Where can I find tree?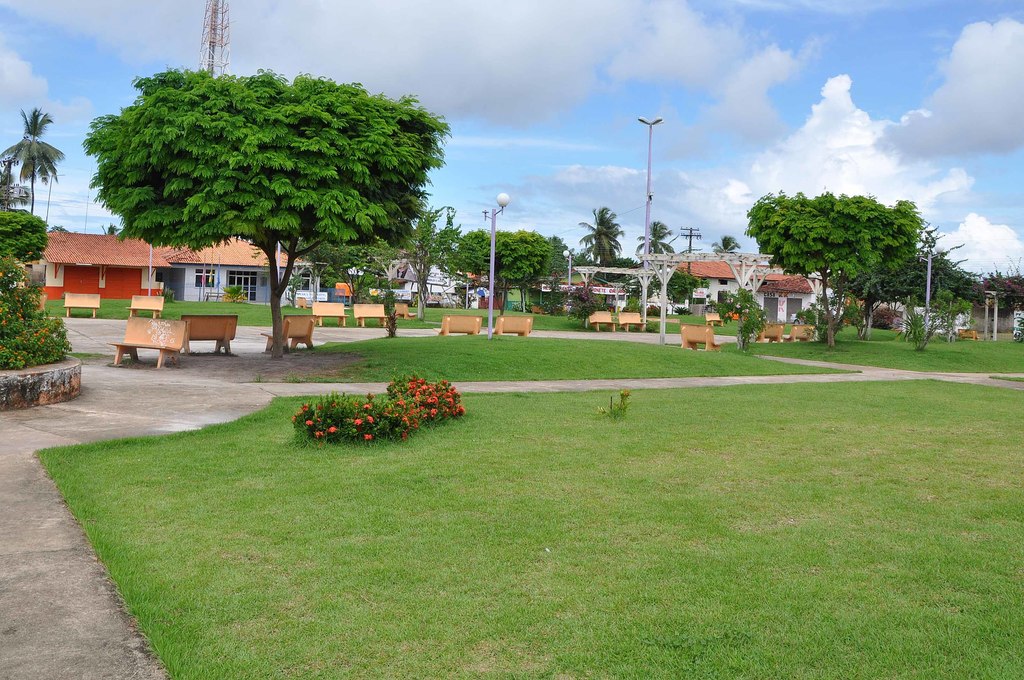
You can find it at [x1=849, y1=202, x2=920, y2=334].
